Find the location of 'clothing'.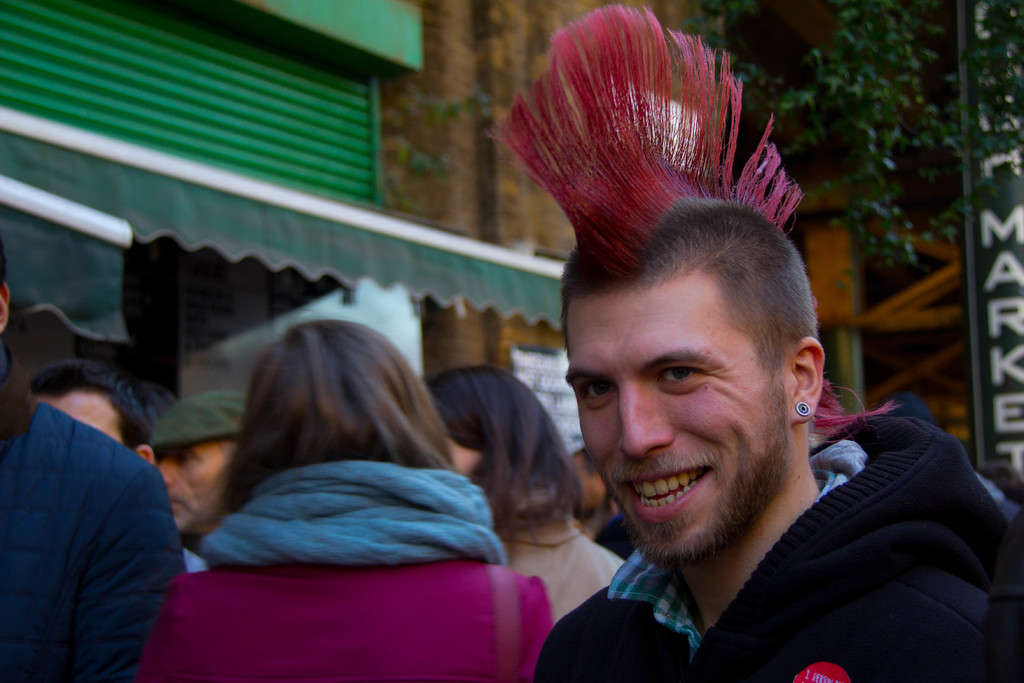
Location: <box>136,573,551,682</box>.
